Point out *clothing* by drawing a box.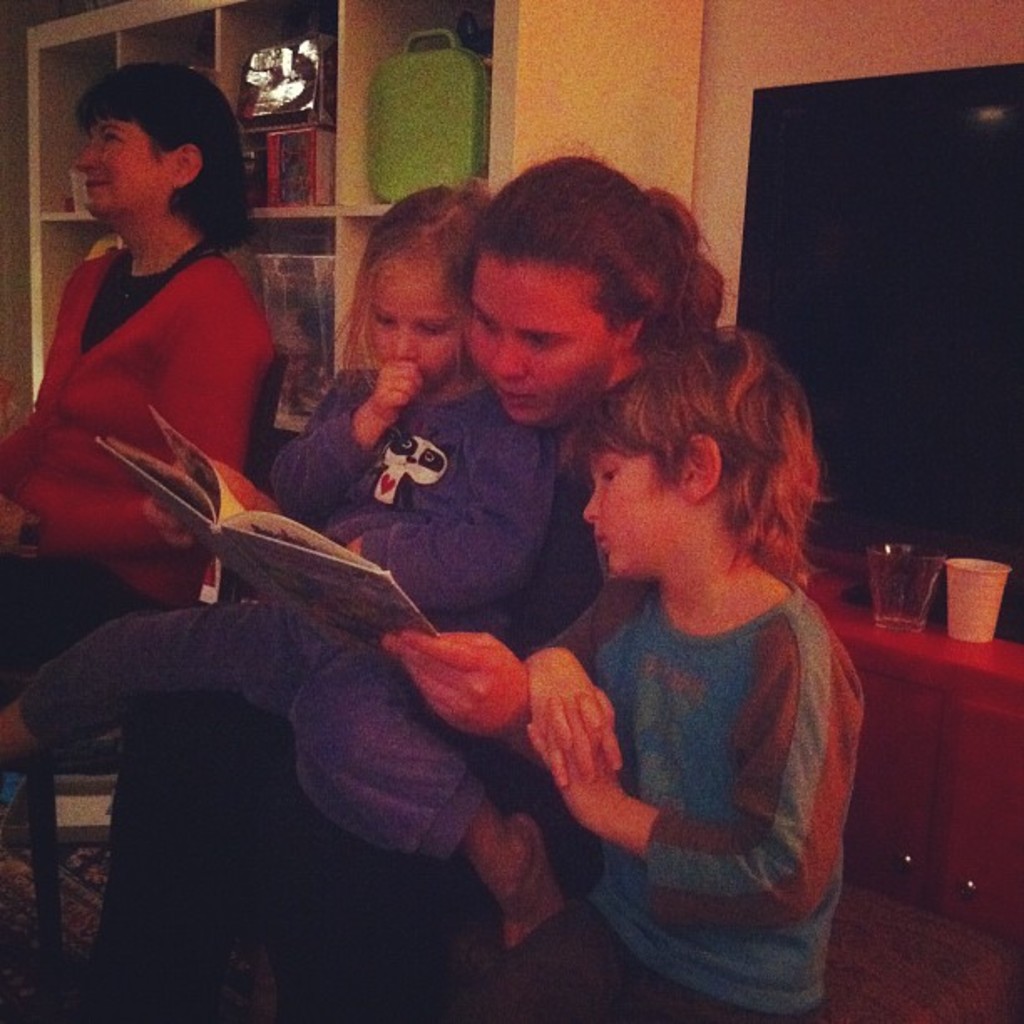
bbox=(0, 248, 283, 718).
